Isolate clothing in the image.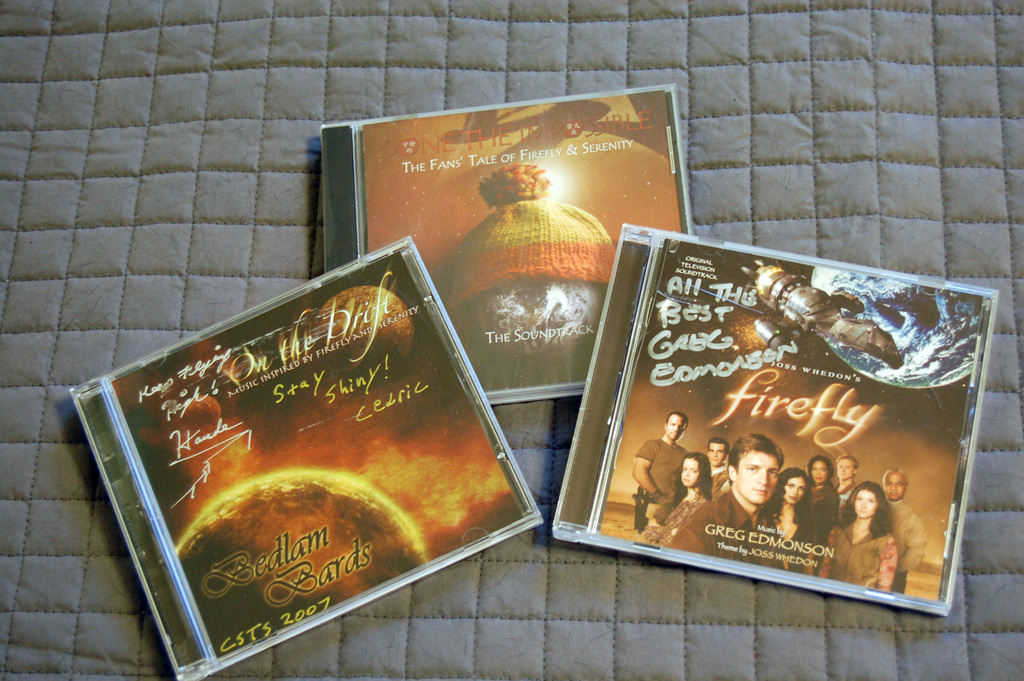
Isolated region: (670,488,784,570).
